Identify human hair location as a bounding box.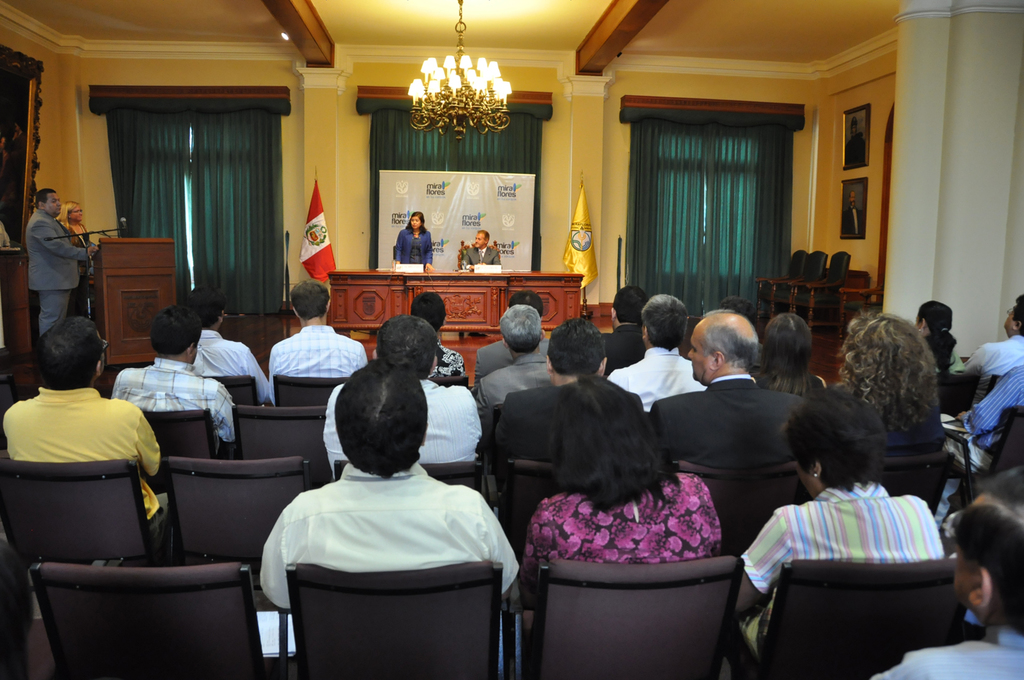
699, 315, 757, 371.
